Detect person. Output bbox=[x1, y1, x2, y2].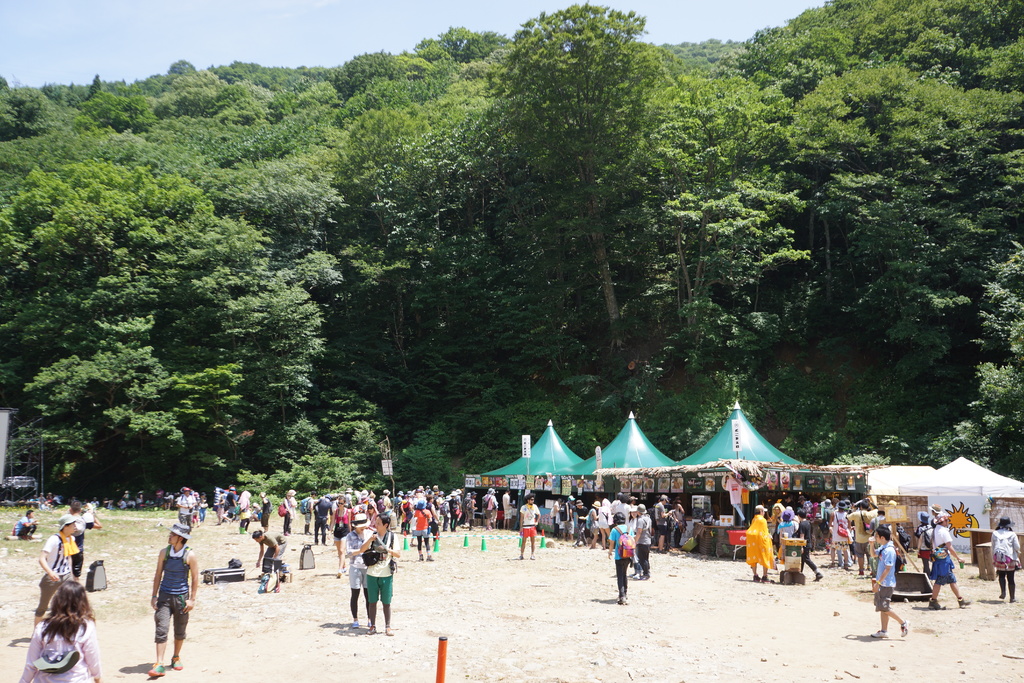
bbox=[874, 520, 909, 638].
